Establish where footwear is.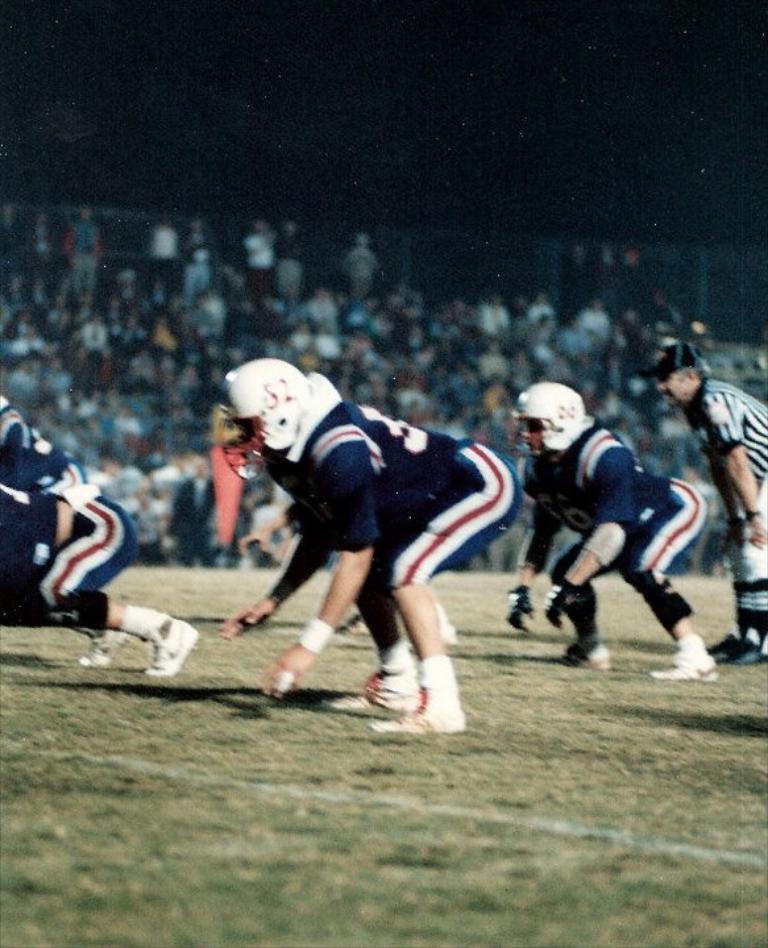
Established at <bbox>368, 675, 462, 735</bbox>.
